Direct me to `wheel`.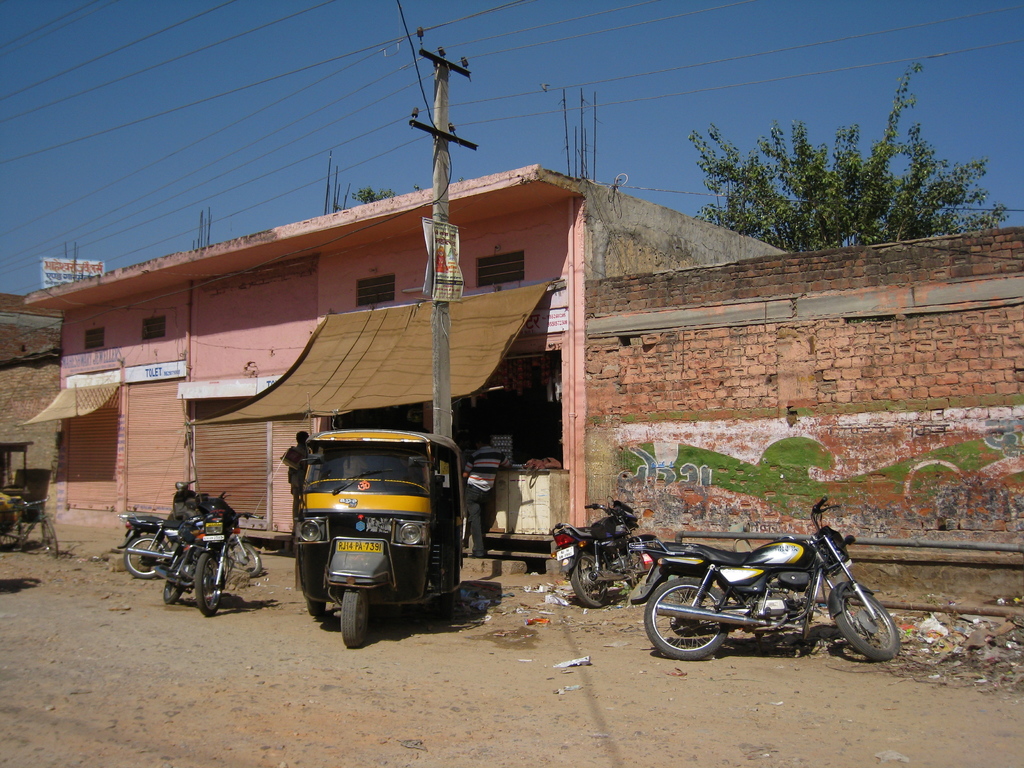
Direction: (left=117, top=536, right=170, bottom=579).
